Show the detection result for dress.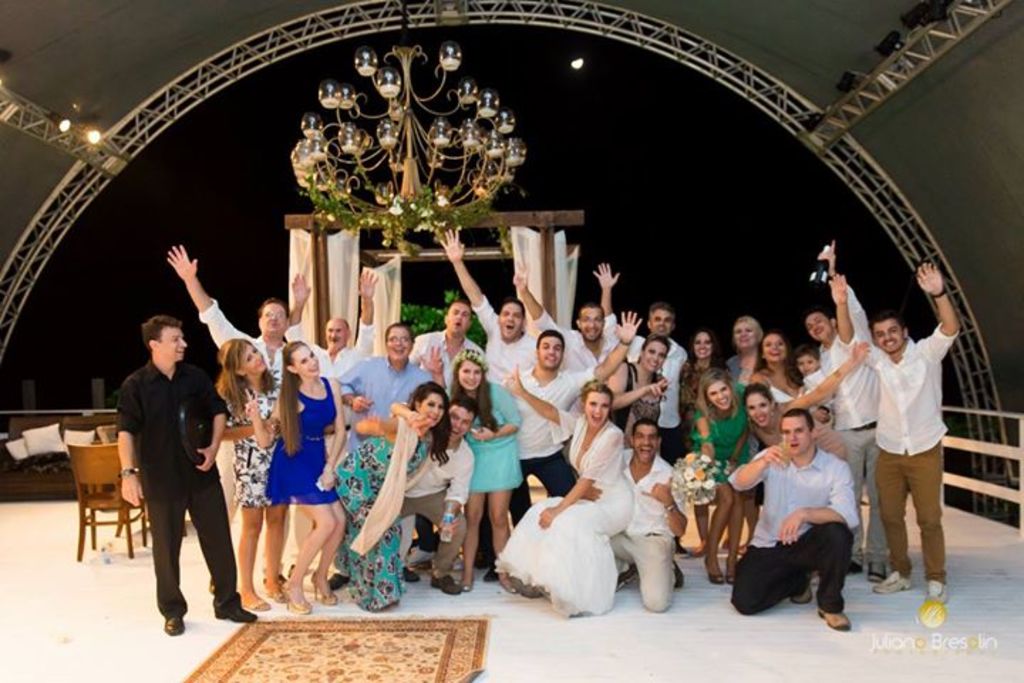
{"x1": 461, "y1": 381, "x2": 525, "y2": 492}.
